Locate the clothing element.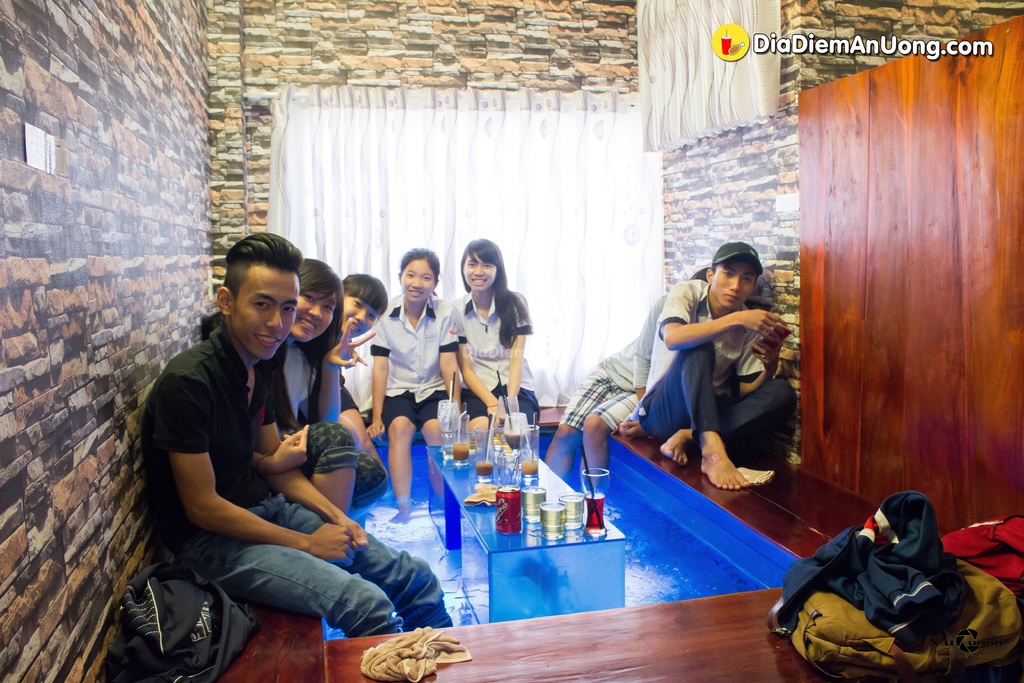
Element bbox: {"left": 141, "top": 273, "right": 410, "bottom": 649}.
